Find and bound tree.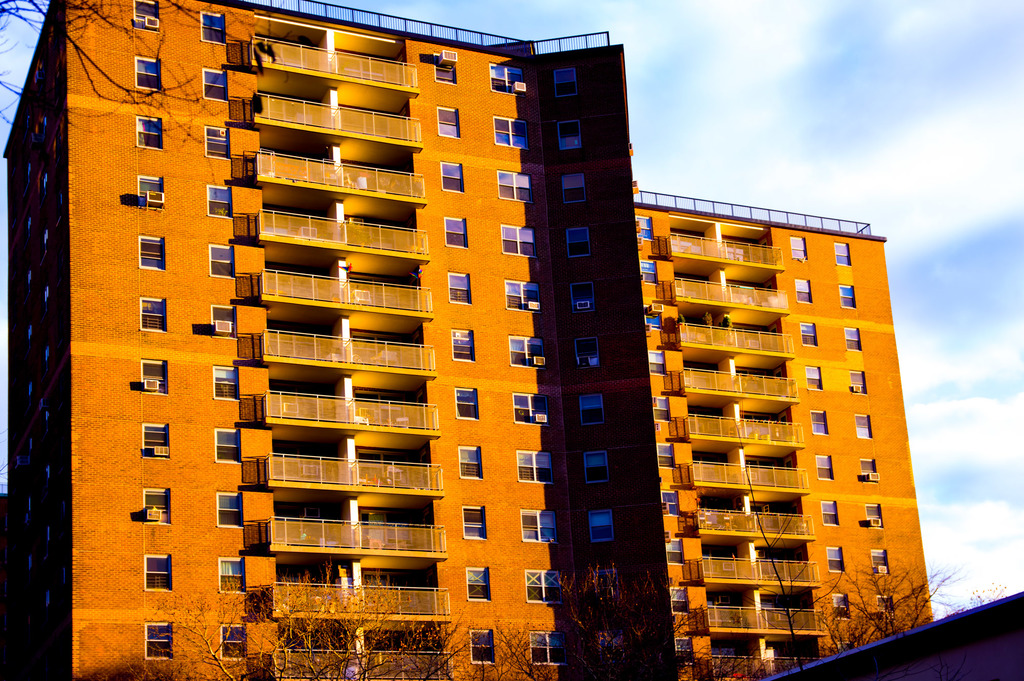
Bound: left=152, top=577, right=258, bottom=680.
